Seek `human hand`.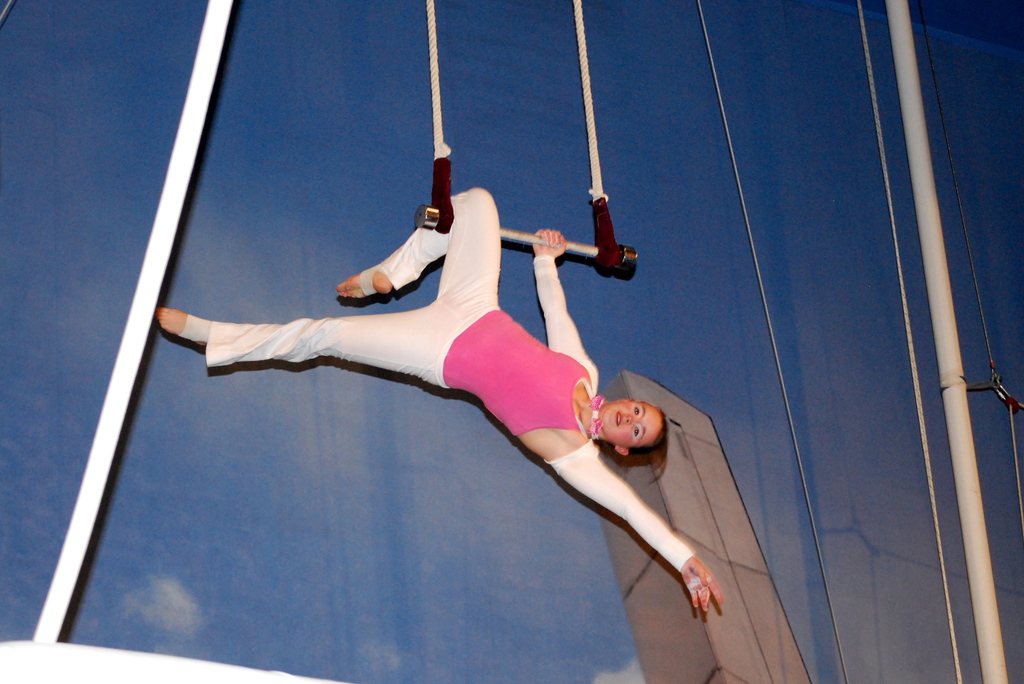
select_region(669, 536, 726, 637).
